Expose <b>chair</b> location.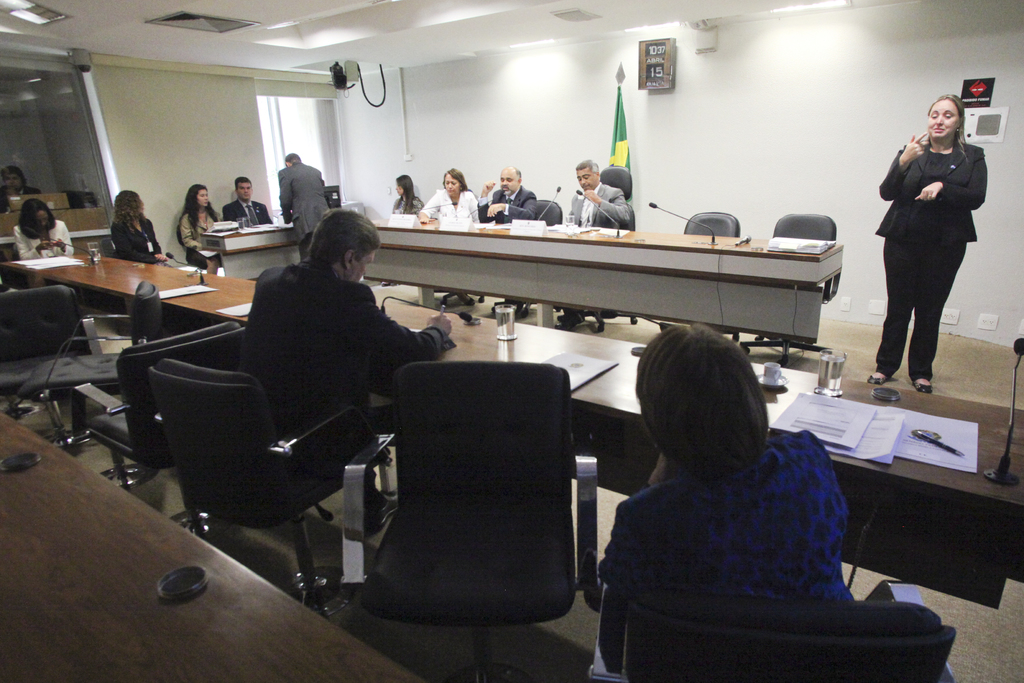
Exposed at 0,279,100,420.
